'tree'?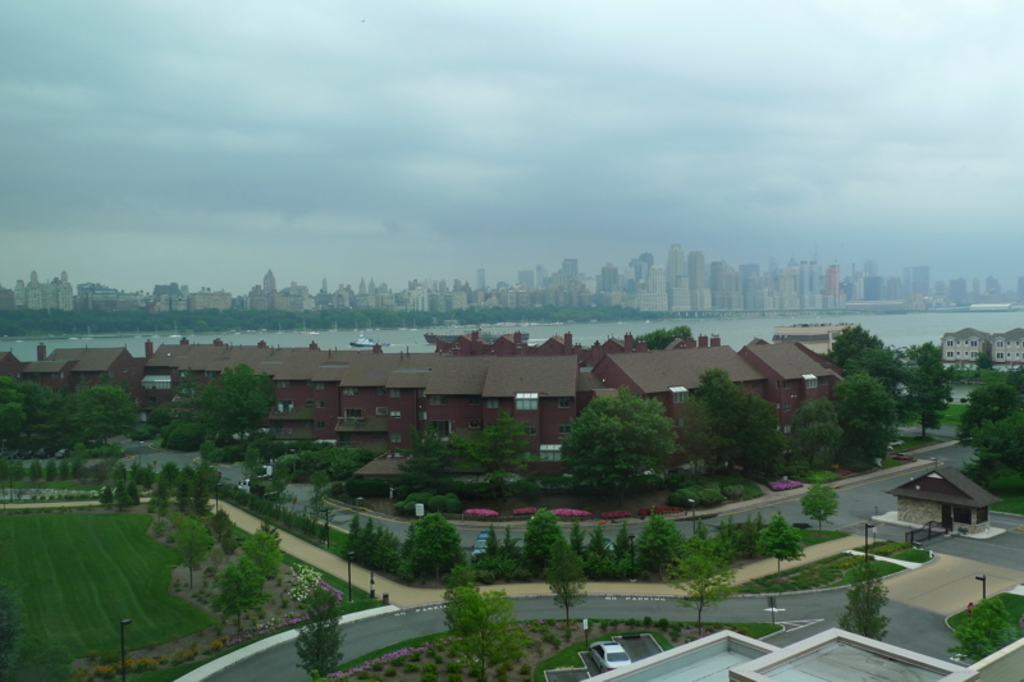
630:516:684:589
